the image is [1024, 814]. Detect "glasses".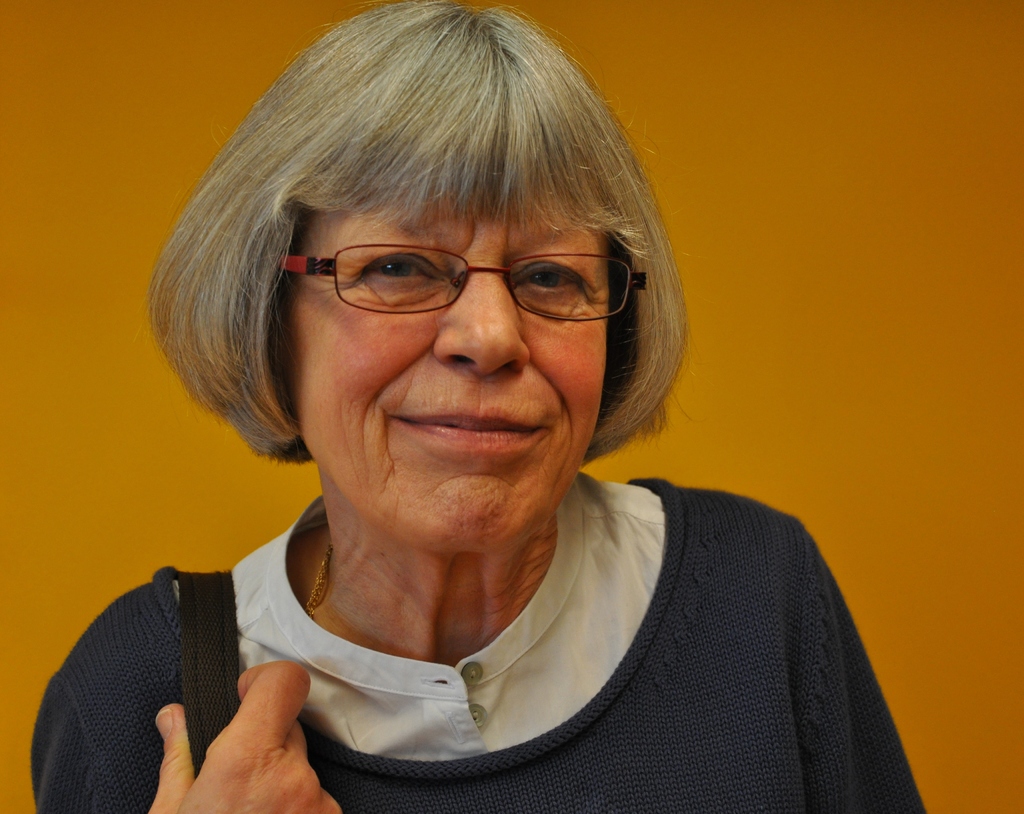
Detection: {"left": 278, "top": 243, "right": 649, "bottom": 323}.
